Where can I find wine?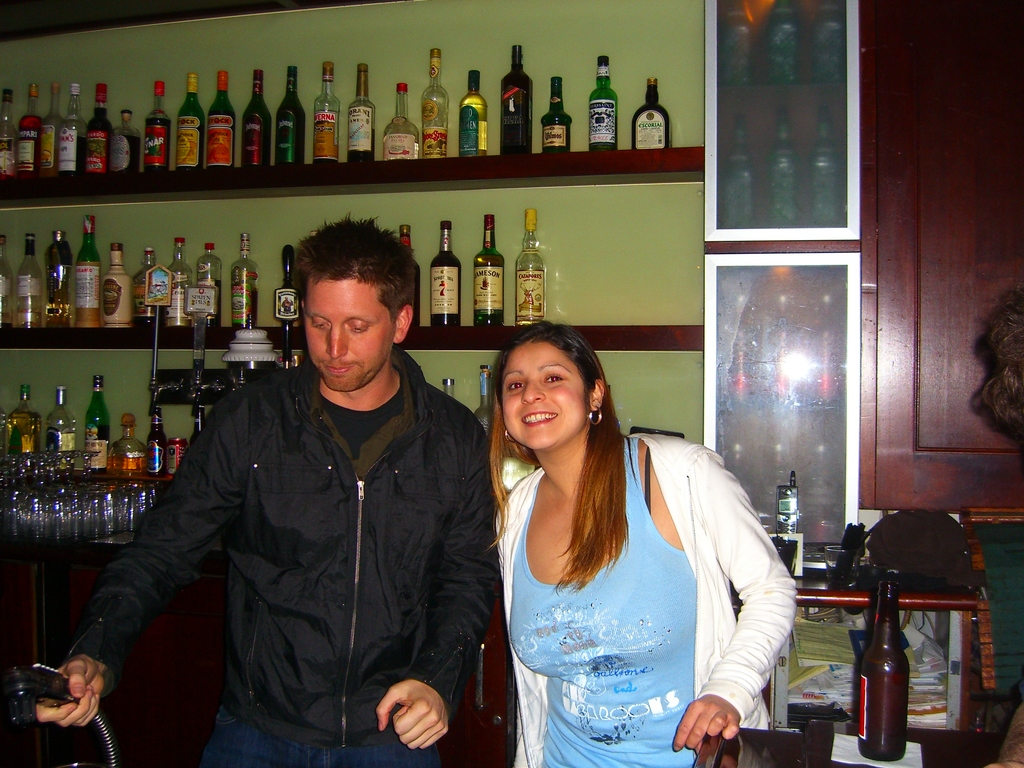
You can find it at locate(315, 60, 339, 163).
